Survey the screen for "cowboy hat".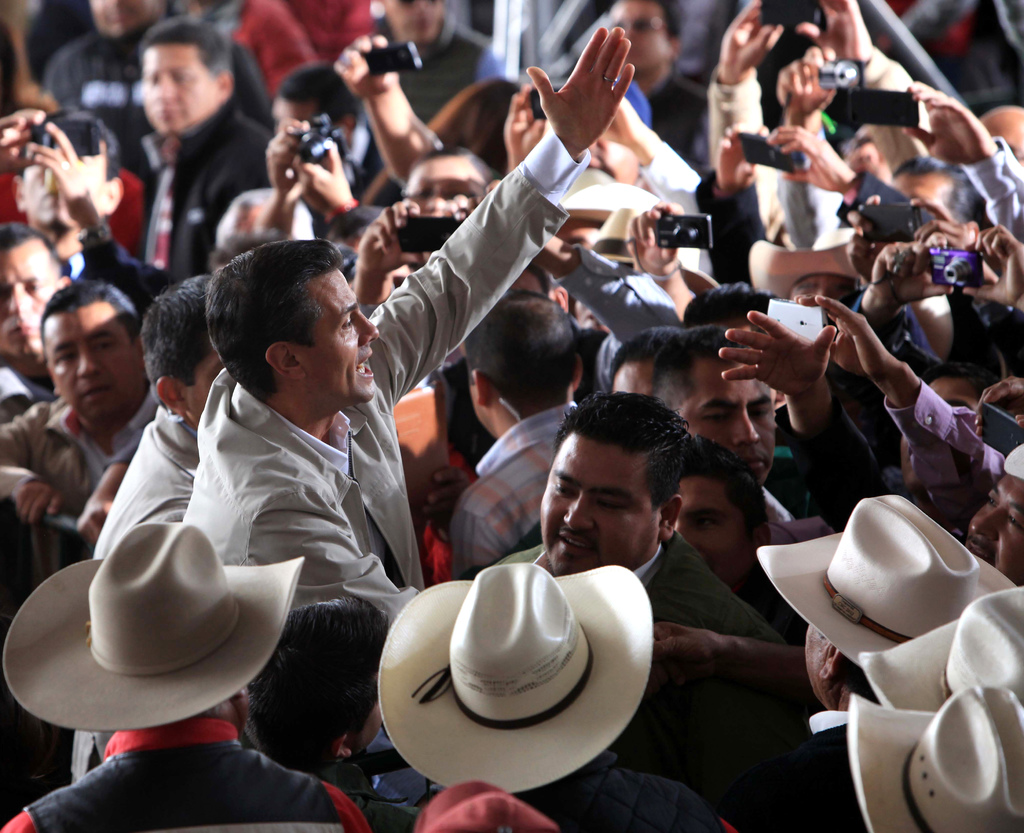
Survey found: {"x1": 586, "y1": 204, "x2": 636, "y2": 268}.
